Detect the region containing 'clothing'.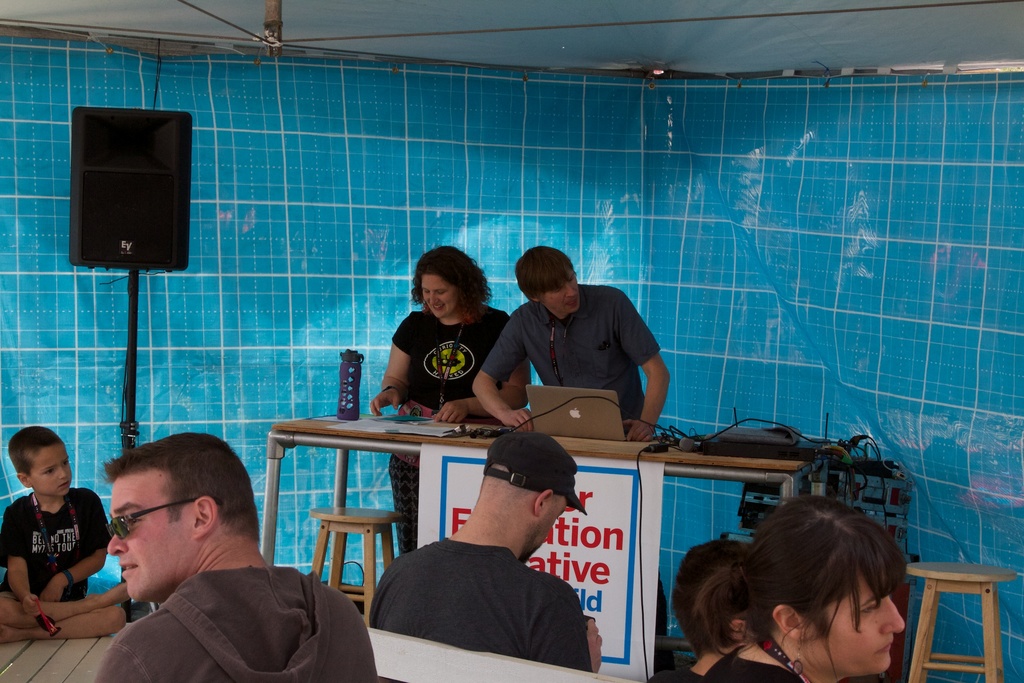
[706, 650, 808, 682].
